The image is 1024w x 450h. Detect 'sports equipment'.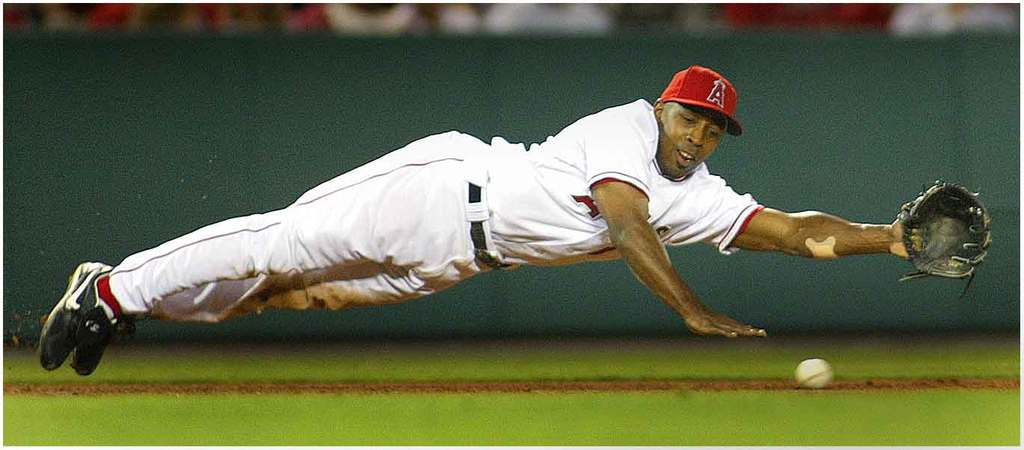
Detection: rect(792, 359, 836, 389).
